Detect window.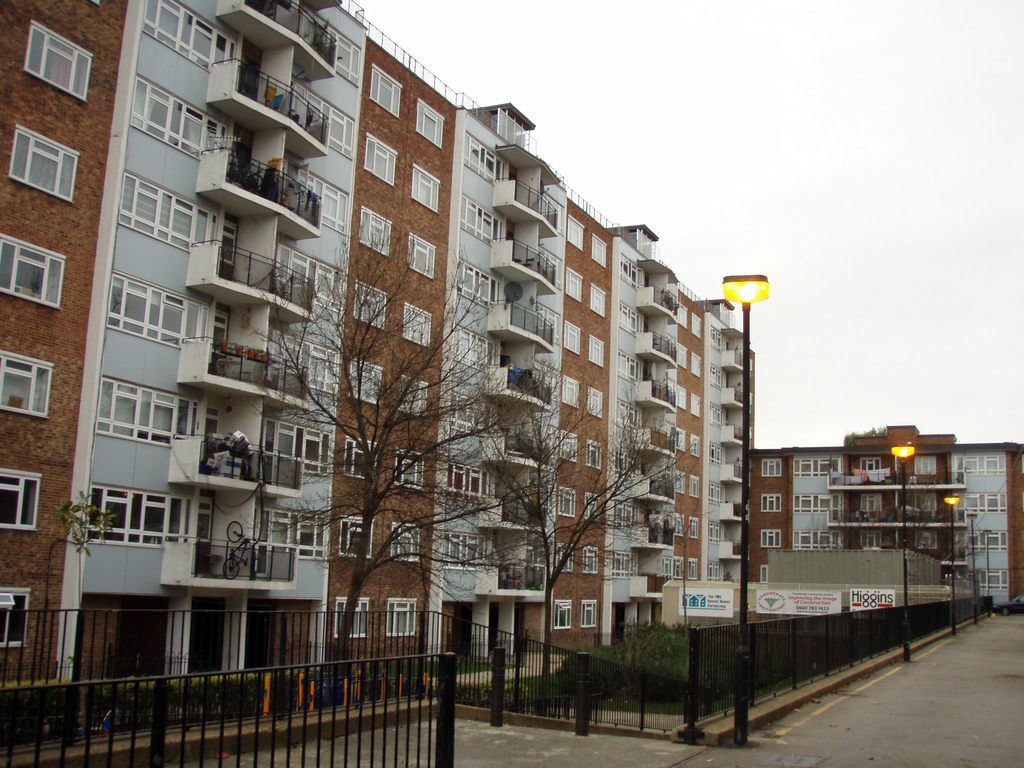
Detected at (left=588, top=385, right=606, bottom=419).
